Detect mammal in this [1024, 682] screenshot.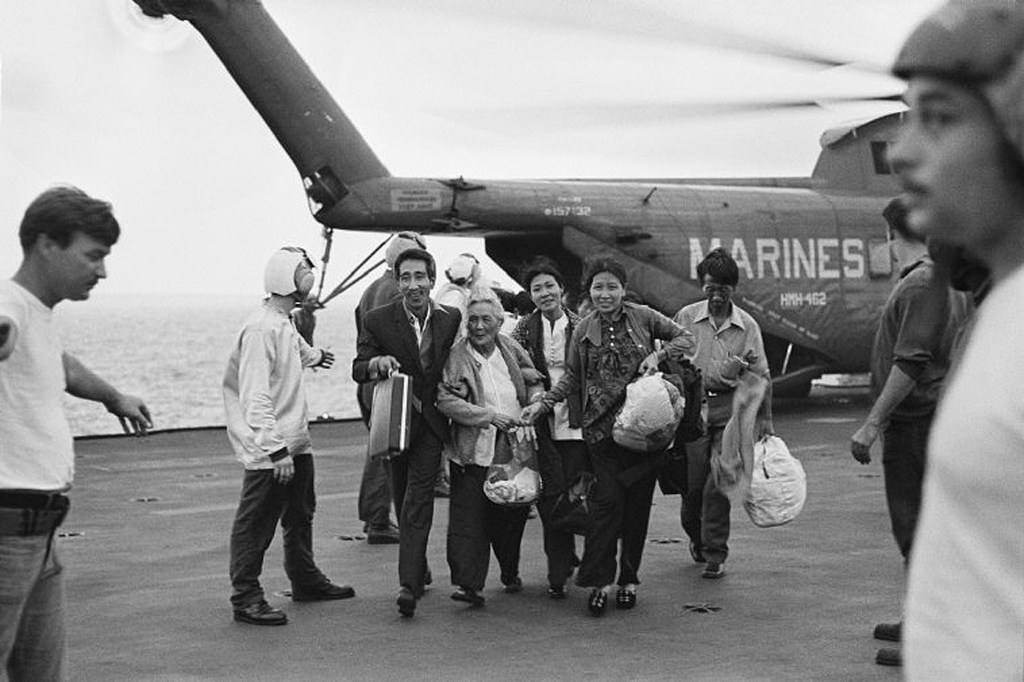
Detection: bbox(358, 232, 431, 541).
